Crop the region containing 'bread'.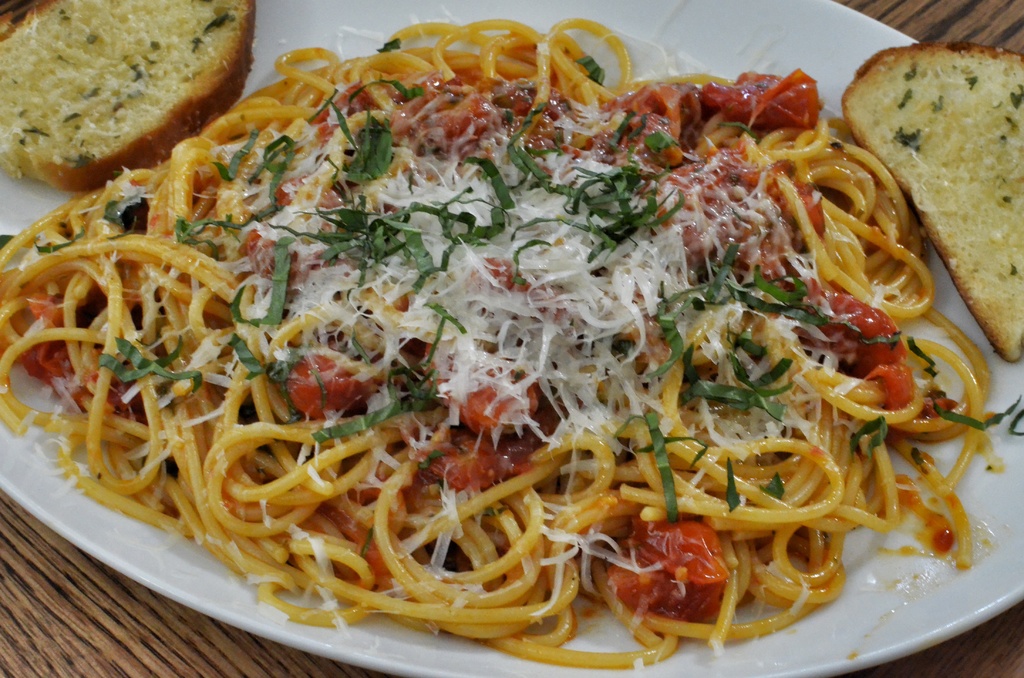
Crop region: region(840, 49, 1023, 366).
